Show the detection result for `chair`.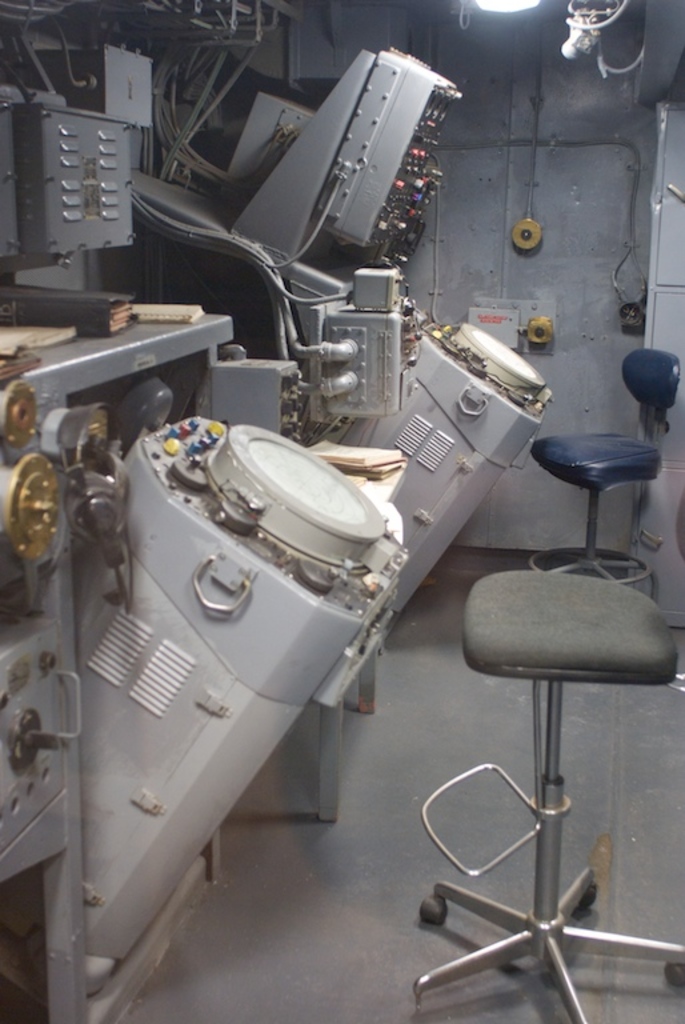
(x1=418, y1=419, x2=642, y2=1005).
